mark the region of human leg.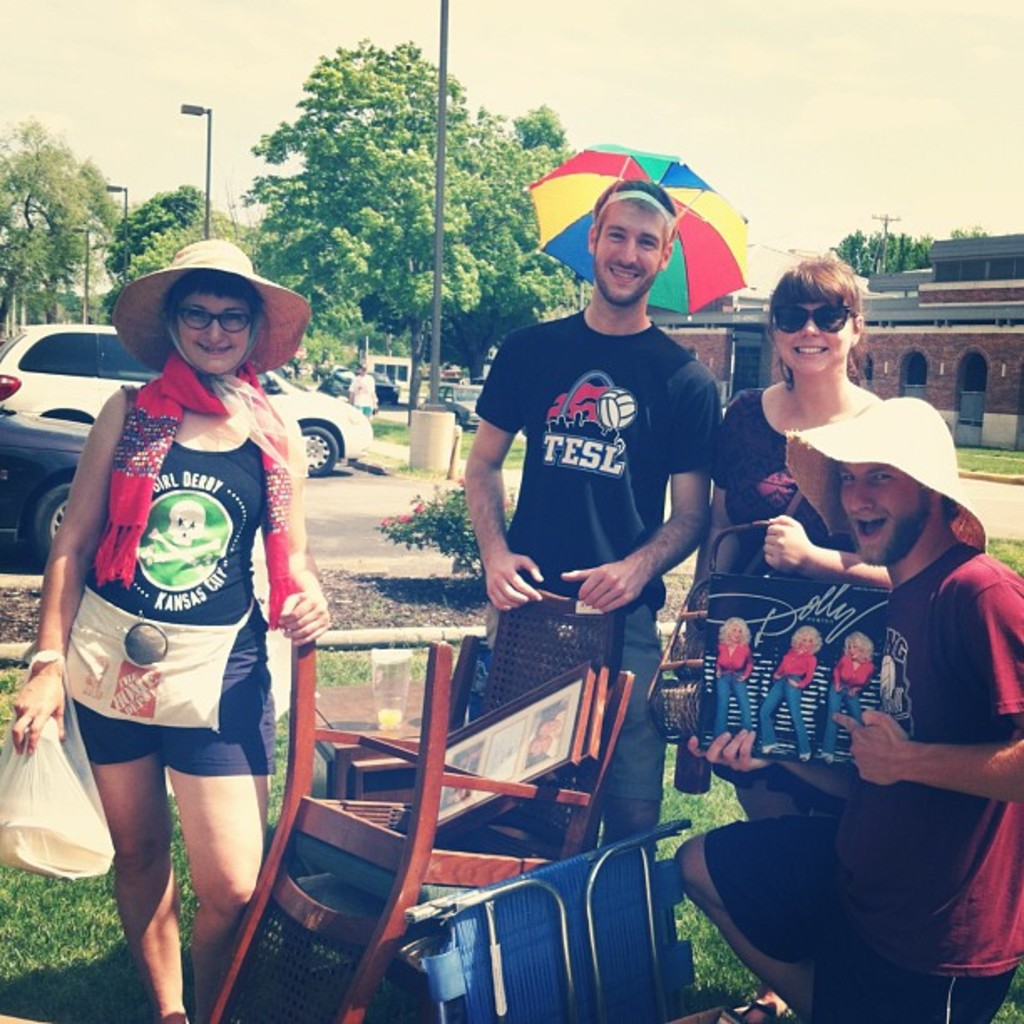
Region: <box>604,571,666,843</box>.
